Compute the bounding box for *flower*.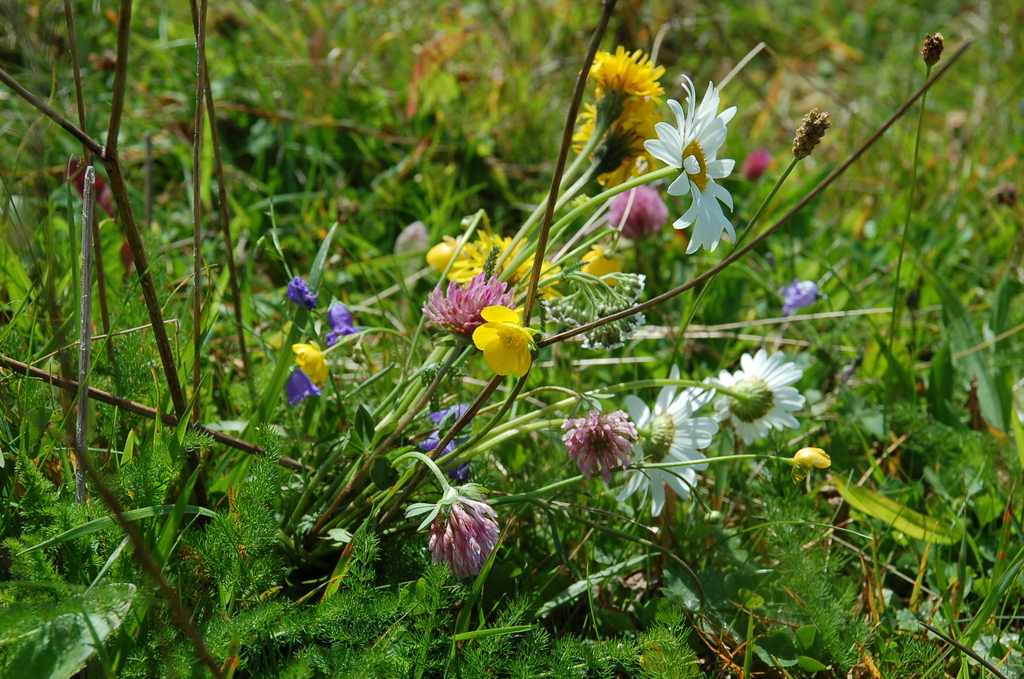
x1=561, y1=102, x2=658, y2=192.
